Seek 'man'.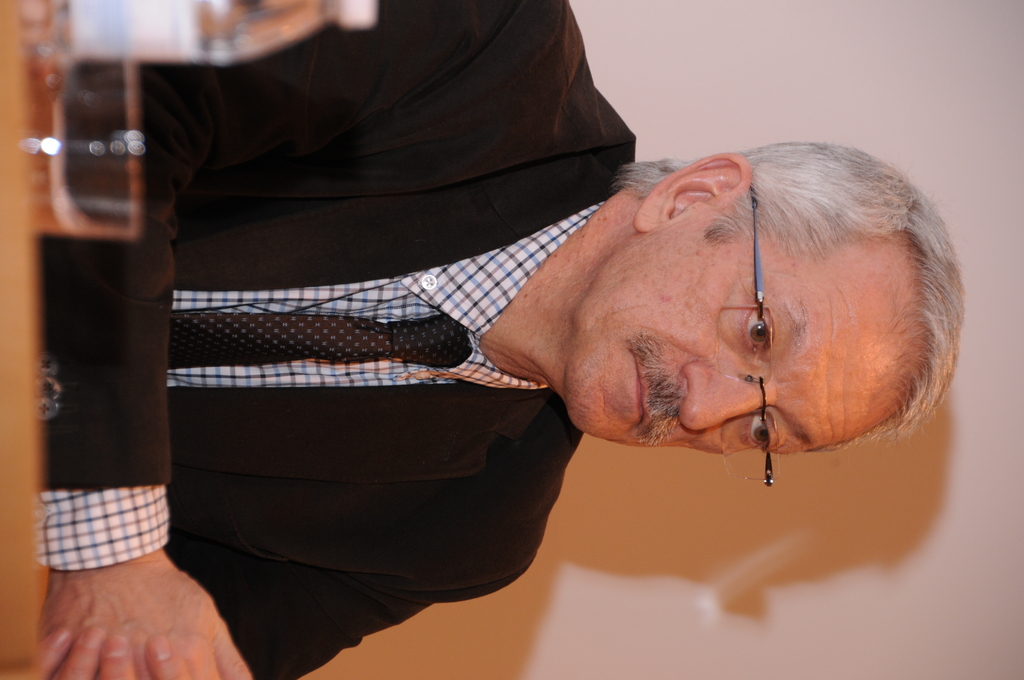
[x1=163, y1=62, x2=994, y2=652].
